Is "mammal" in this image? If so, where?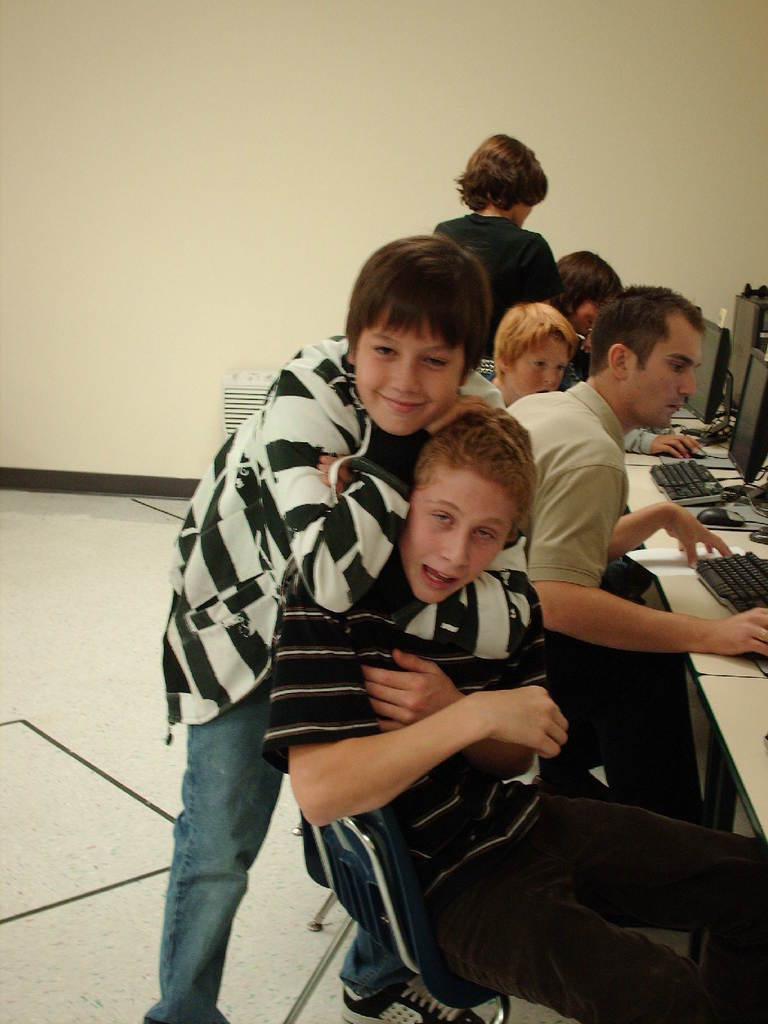
Yes, at left=555, top=249, right=628, bottom=392.
